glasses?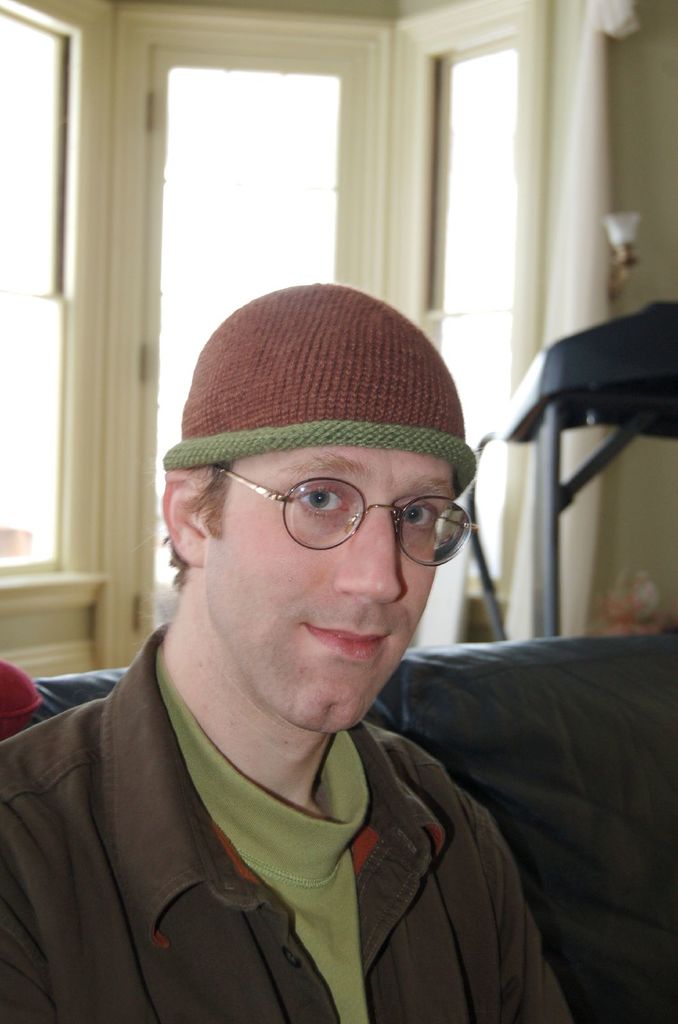
crop(206, 458, 479, 574)
